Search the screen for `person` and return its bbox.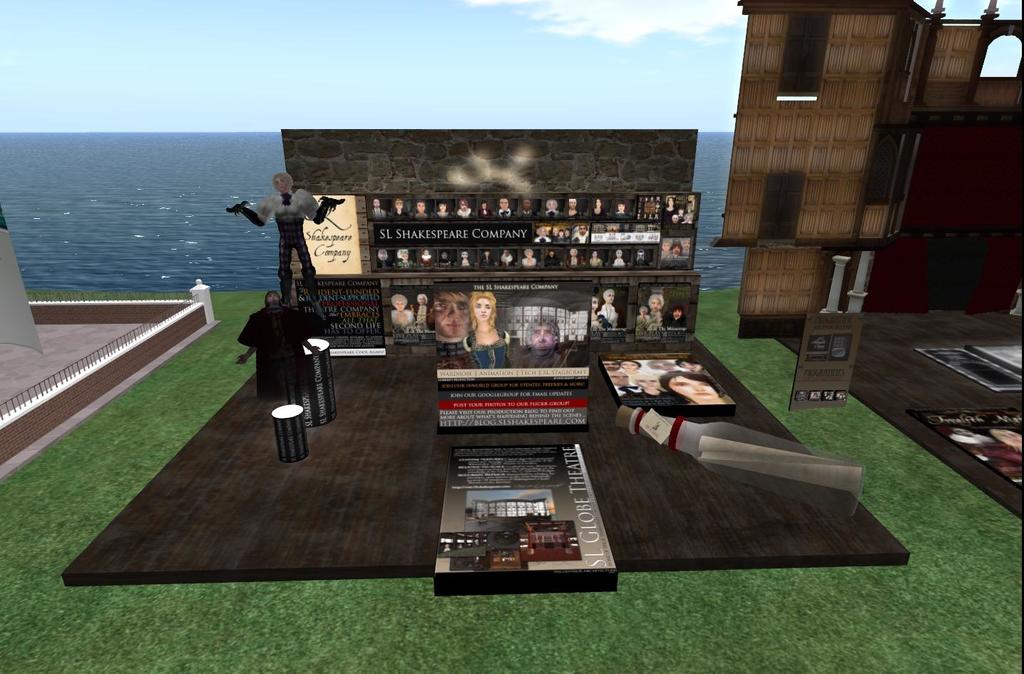
Found: BBox(567, 199, 581, 218).
